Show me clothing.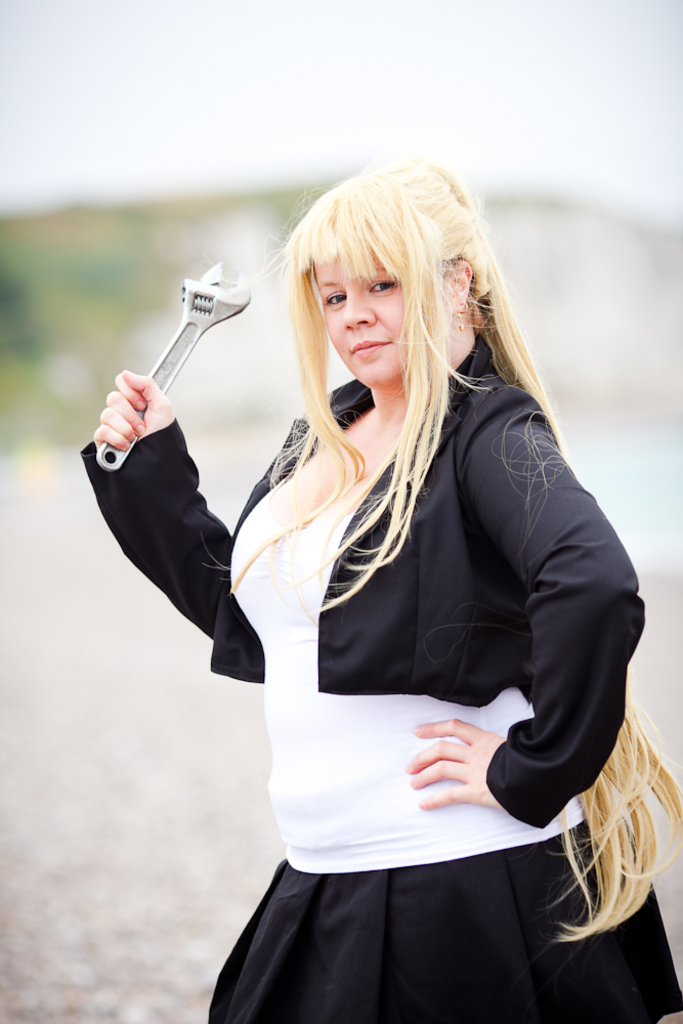
clothing is here: (x1=72, y1=326, x2=682, y2=1023).
